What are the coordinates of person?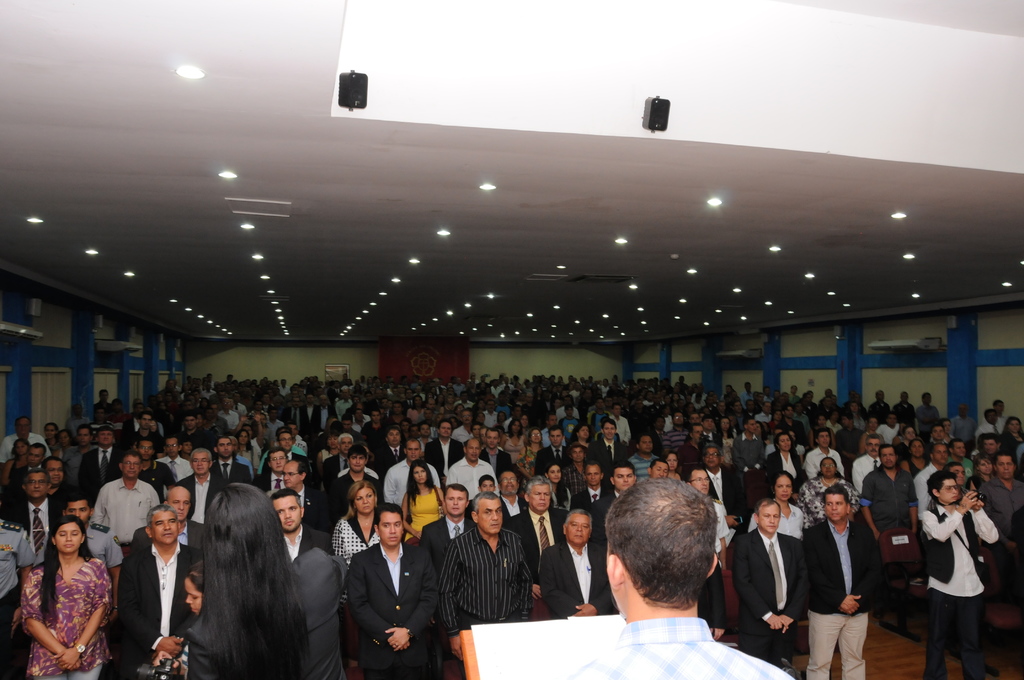
select_region(595, 467, 638, 533).
